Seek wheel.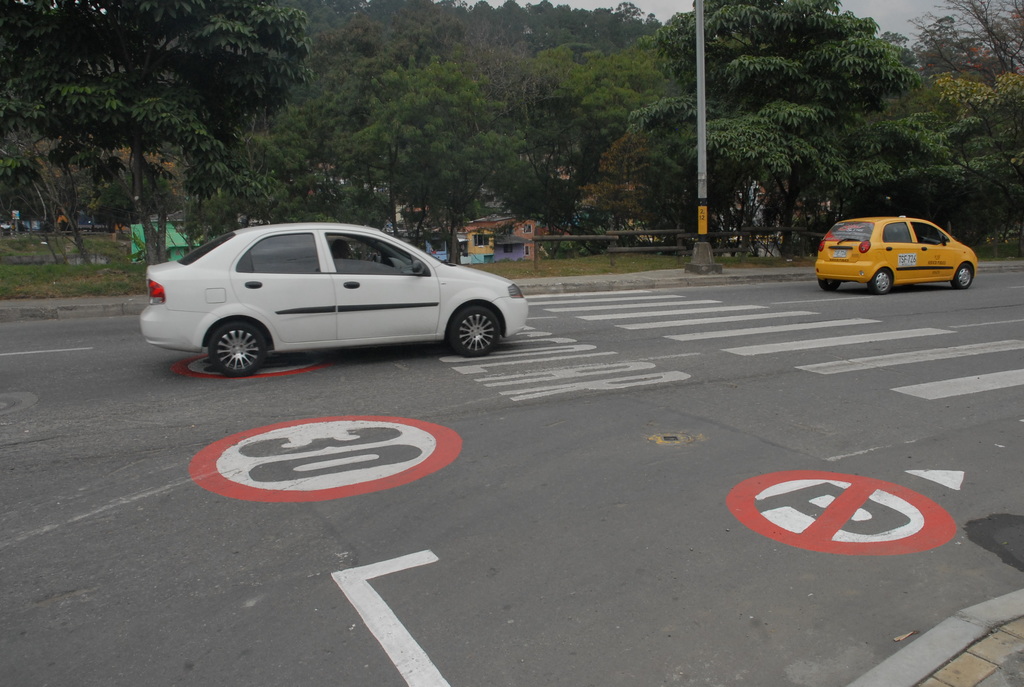
(left=955, top=267, right=976, bottom=289).
